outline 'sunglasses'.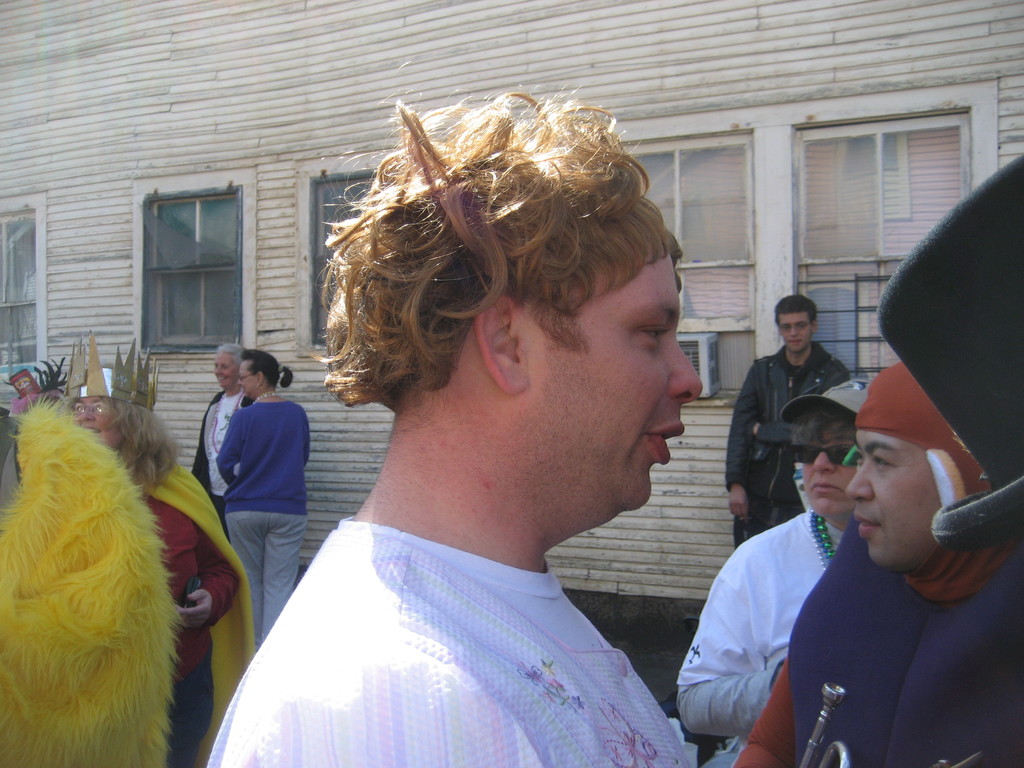
Outline: crop(781, 433, 847, 480).
